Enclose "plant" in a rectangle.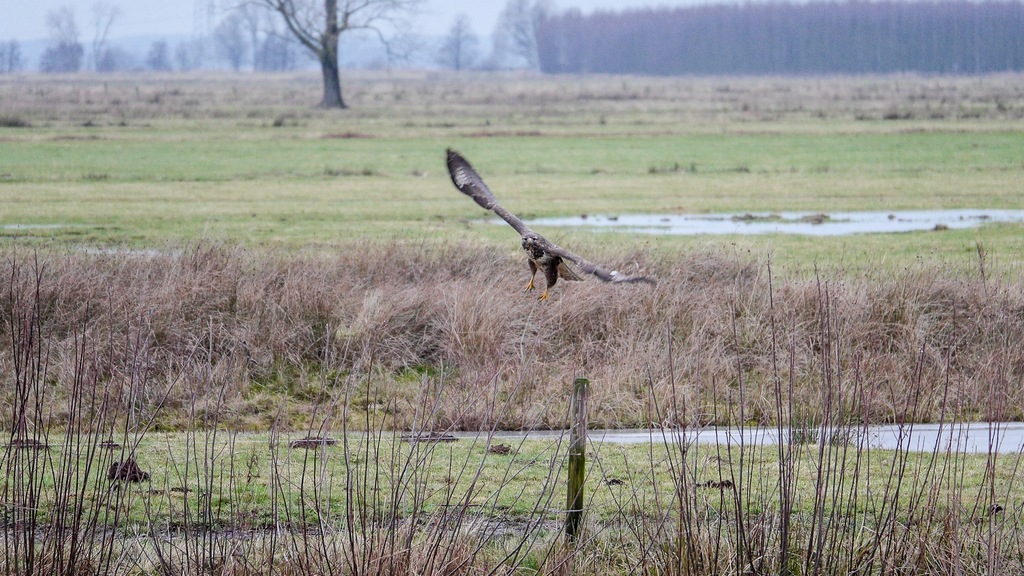
box=[0, 246, 1023, 575].
